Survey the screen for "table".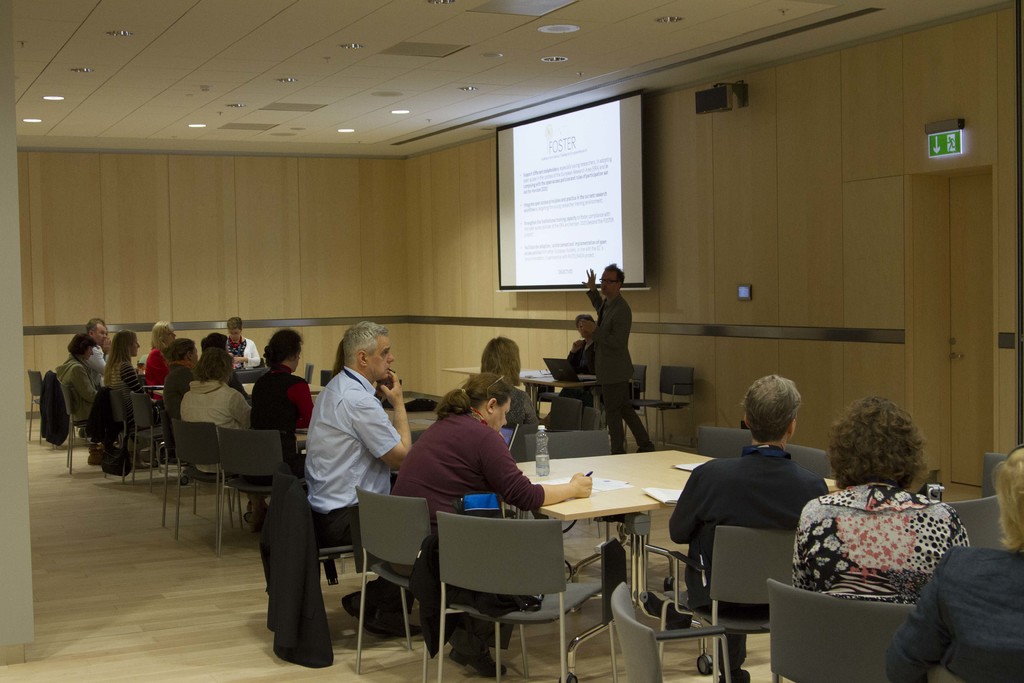
Survey found: <box>367,465,776,653</box>.
